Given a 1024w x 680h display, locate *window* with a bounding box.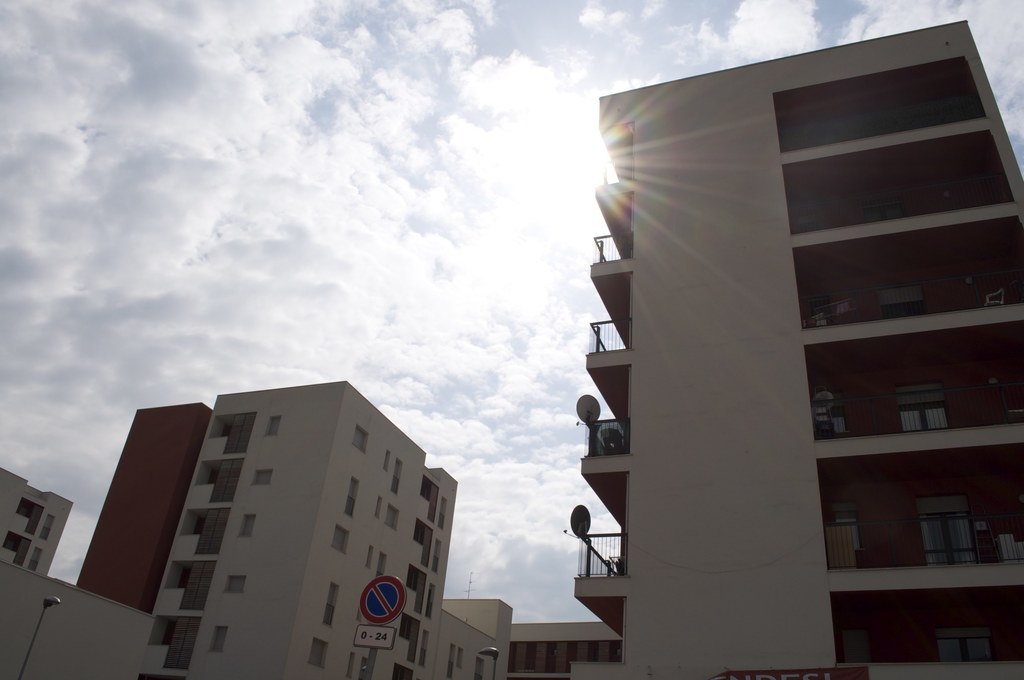
Located: BBox(849, 629, 1023, 677).
